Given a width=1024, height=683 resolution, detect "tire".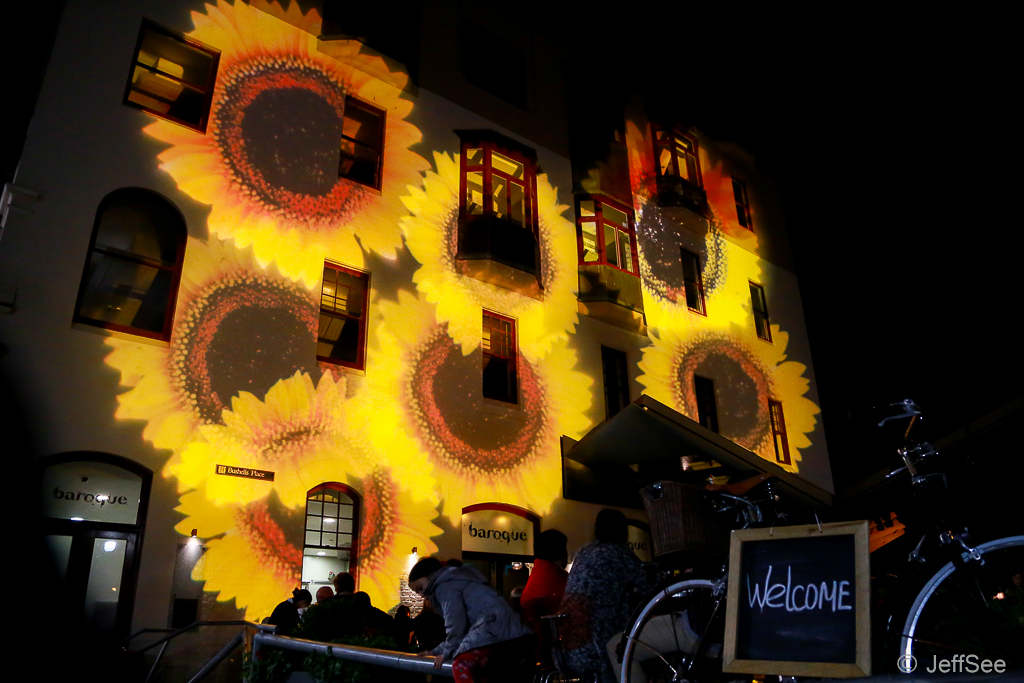
x1=904, y1=533, x2=1023, y2=679.
